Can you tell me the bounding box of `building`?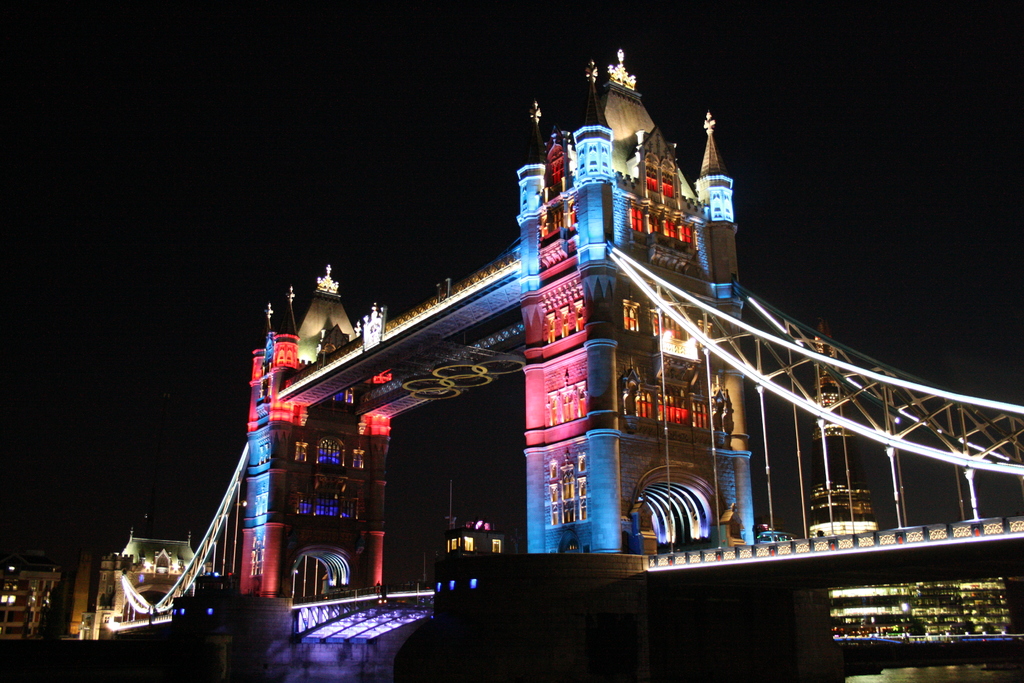
3, 550, 60, 636.
